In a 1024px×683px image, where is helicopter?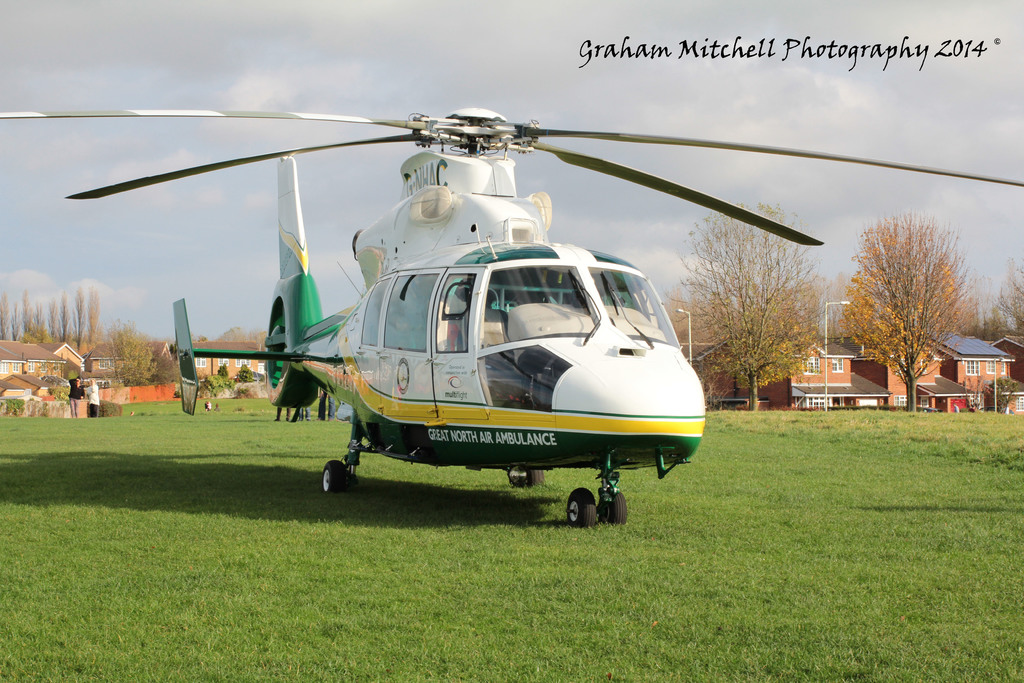
<bbox>0, 106, 1023, 529</bbox>.
